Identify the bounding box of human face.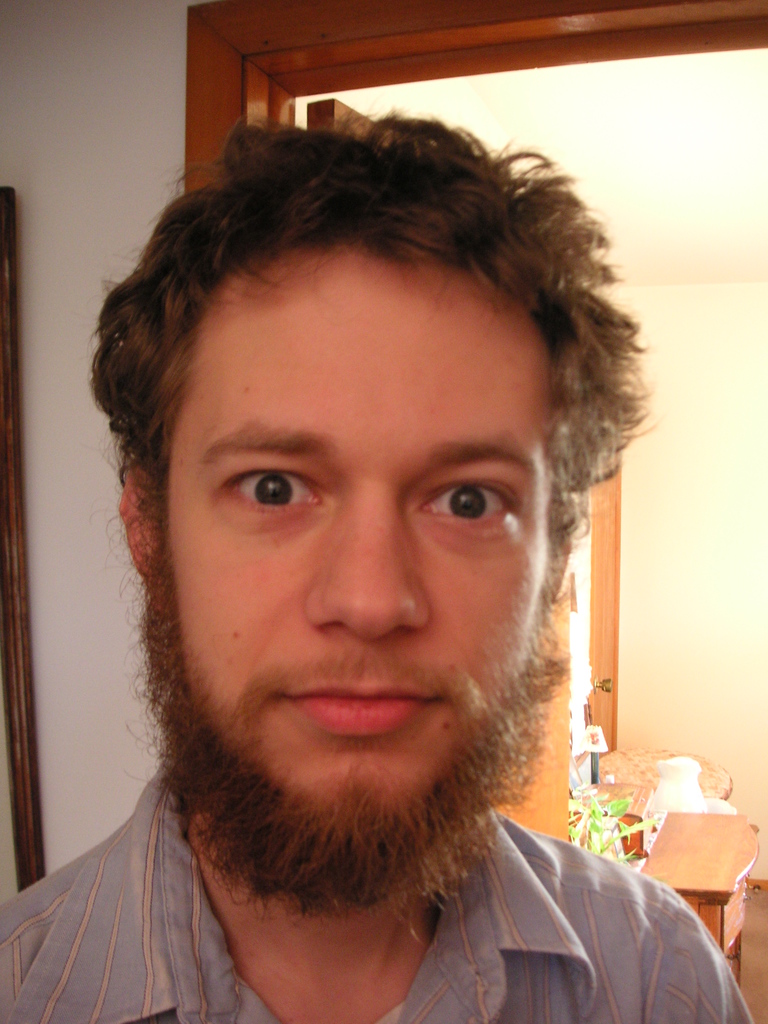
region(152, 263, 557, 861).
